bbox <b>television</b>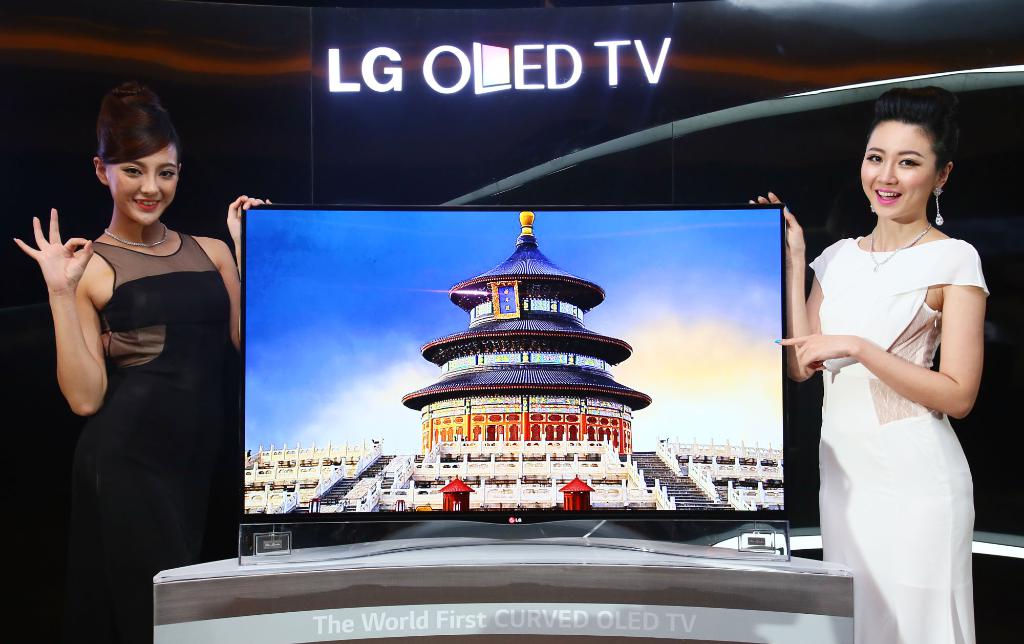
left=222, top=189, right=794, bottom=548
